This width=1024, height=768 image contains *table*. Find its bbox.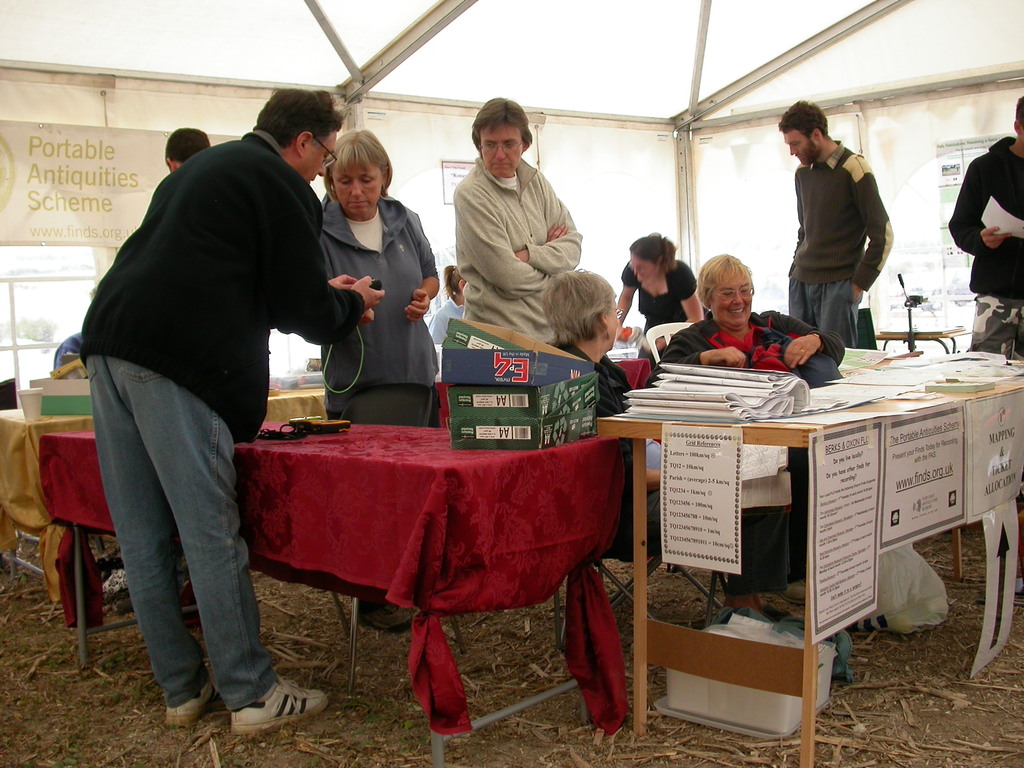
bbox(612, 359, 650, 392).
